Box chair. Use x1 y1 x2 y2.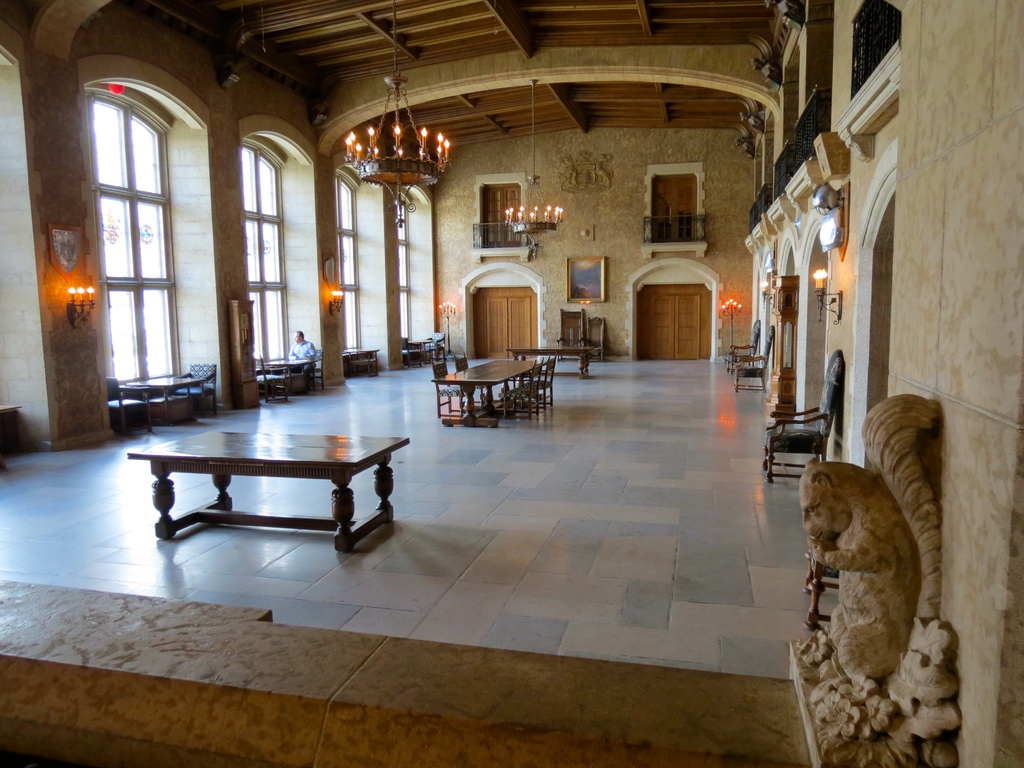
170 360 223 416.
